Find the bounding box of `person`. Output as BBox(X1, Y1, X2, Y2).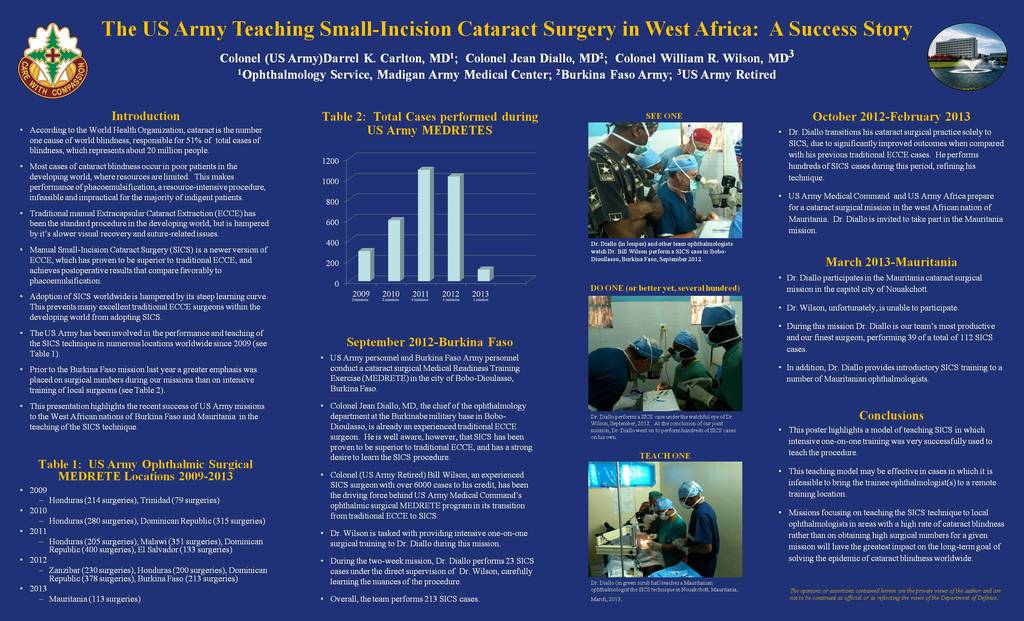
BBox(588, 337, 650, 416).
